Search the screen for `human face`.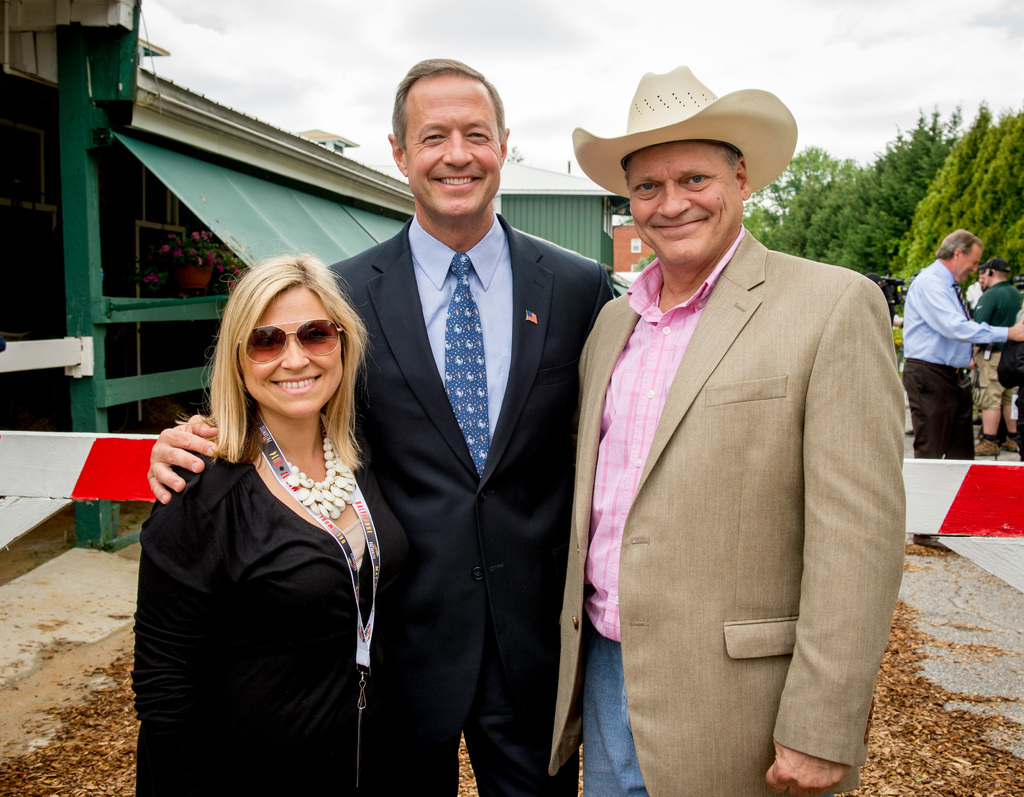
Found at (x1=240, y1=286, x2=343, y2=416).
